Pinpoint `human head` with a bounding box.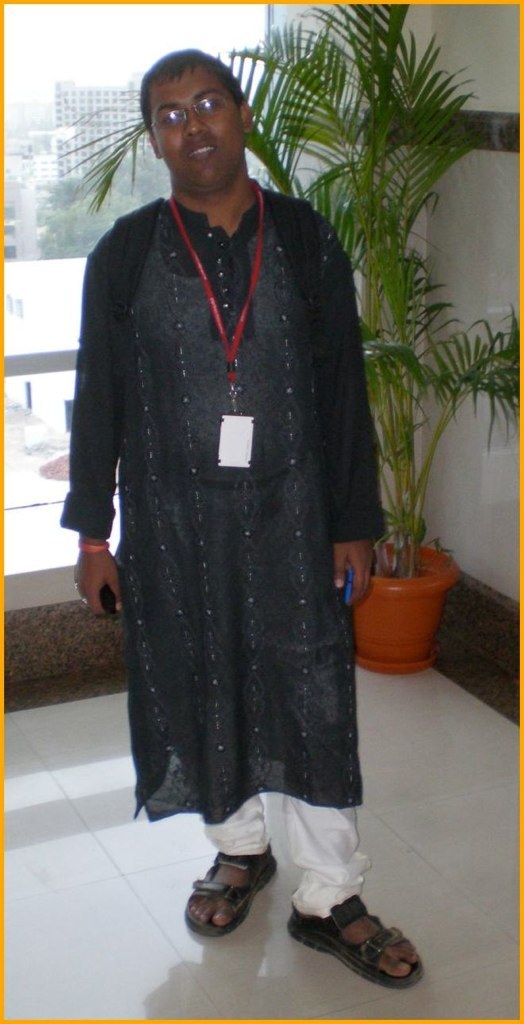
x1=132 y1=40 x2=271 y2=204.
